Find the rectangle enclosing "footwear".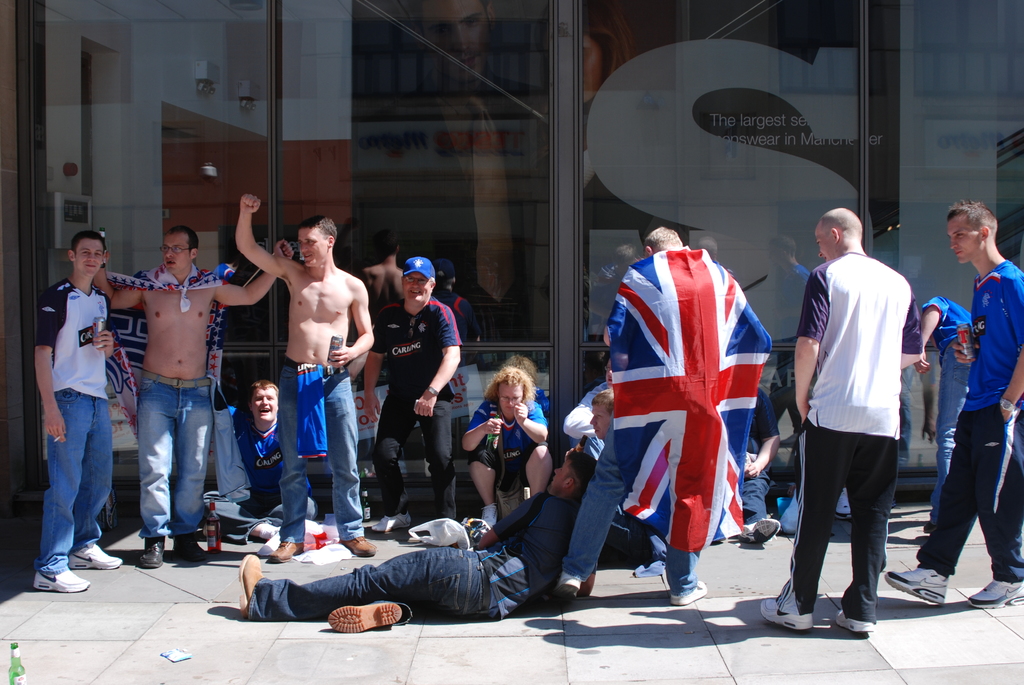
<box>760,596,813,633</box>.
